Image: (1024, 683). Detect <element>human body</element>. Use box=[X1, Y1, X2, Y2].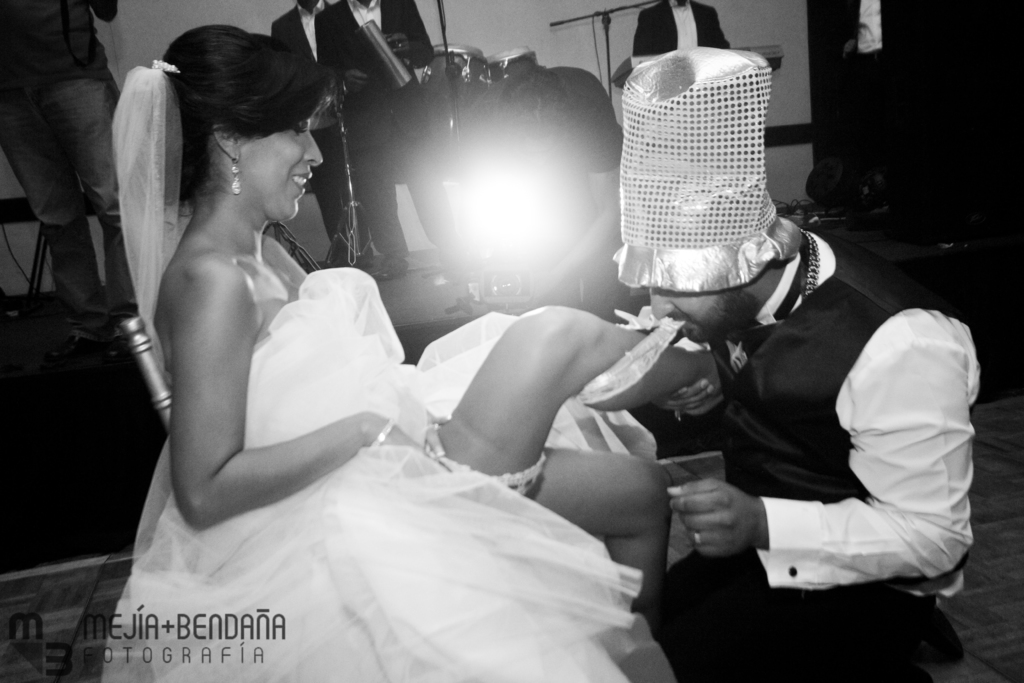
box=[609, 129, 975, 659].
